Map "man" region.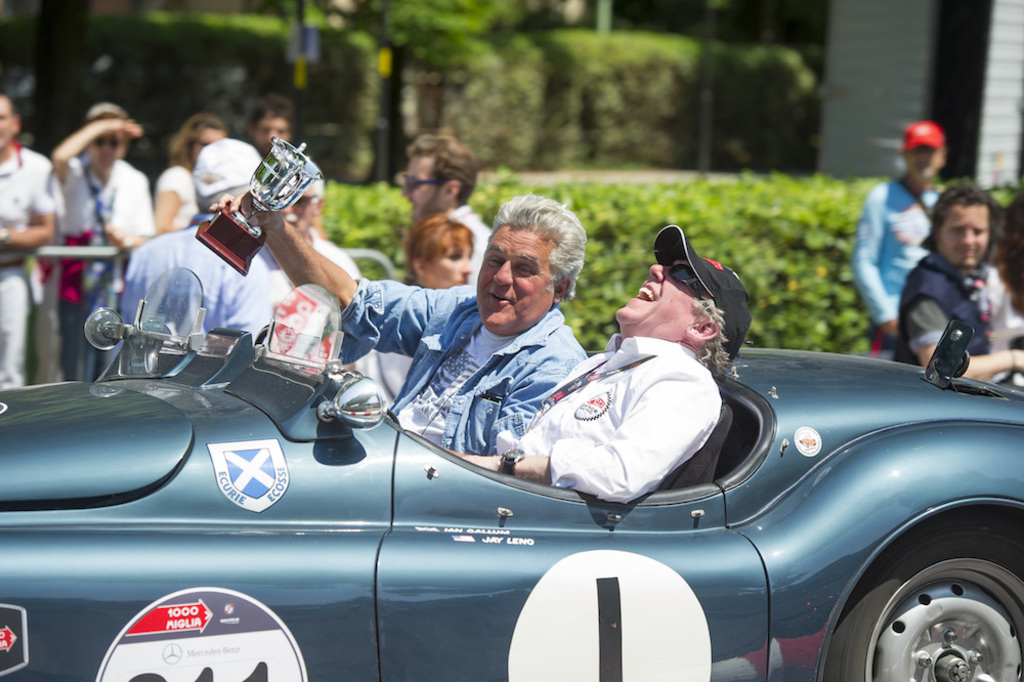
Mapped to (left=51, top=101, right=153, bottom=380).
